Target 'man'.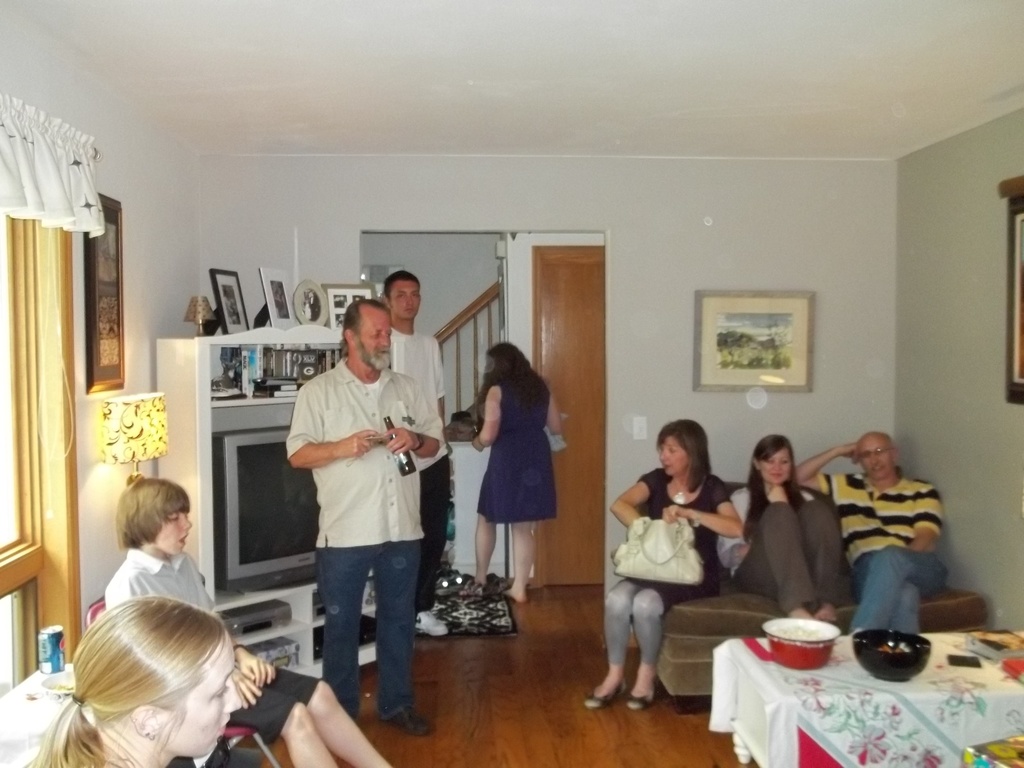
Target region: x1=787 y1=426 x2=947 y2=639.
